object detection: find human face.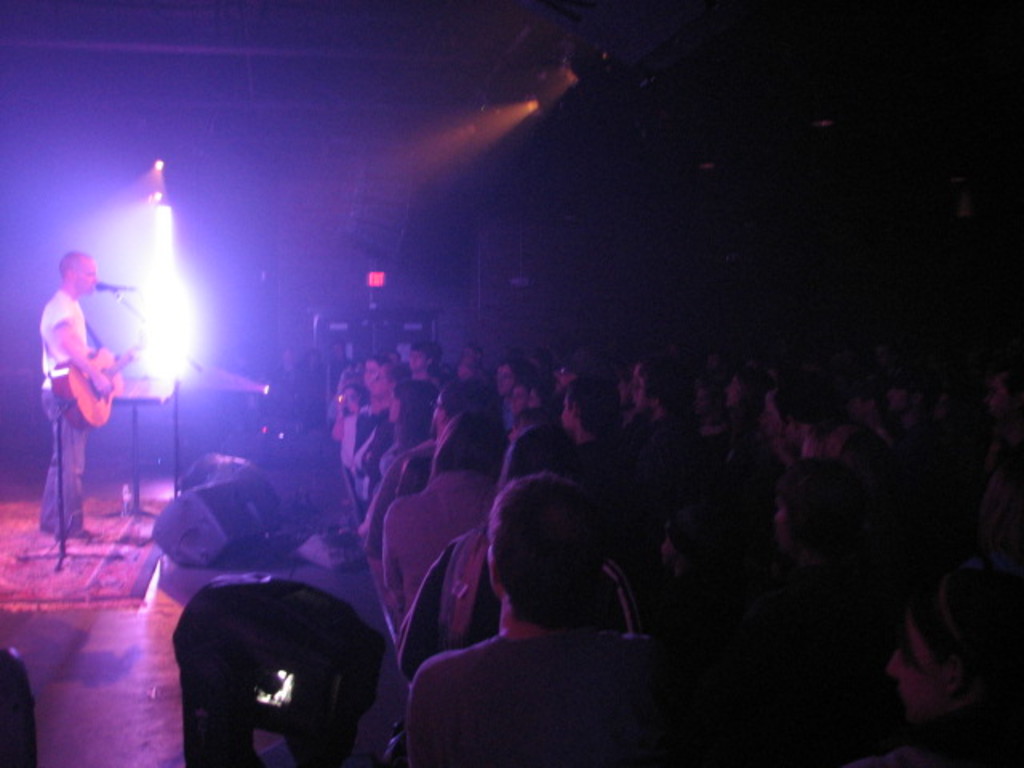
bbox=(75, 258, 96, 294).
